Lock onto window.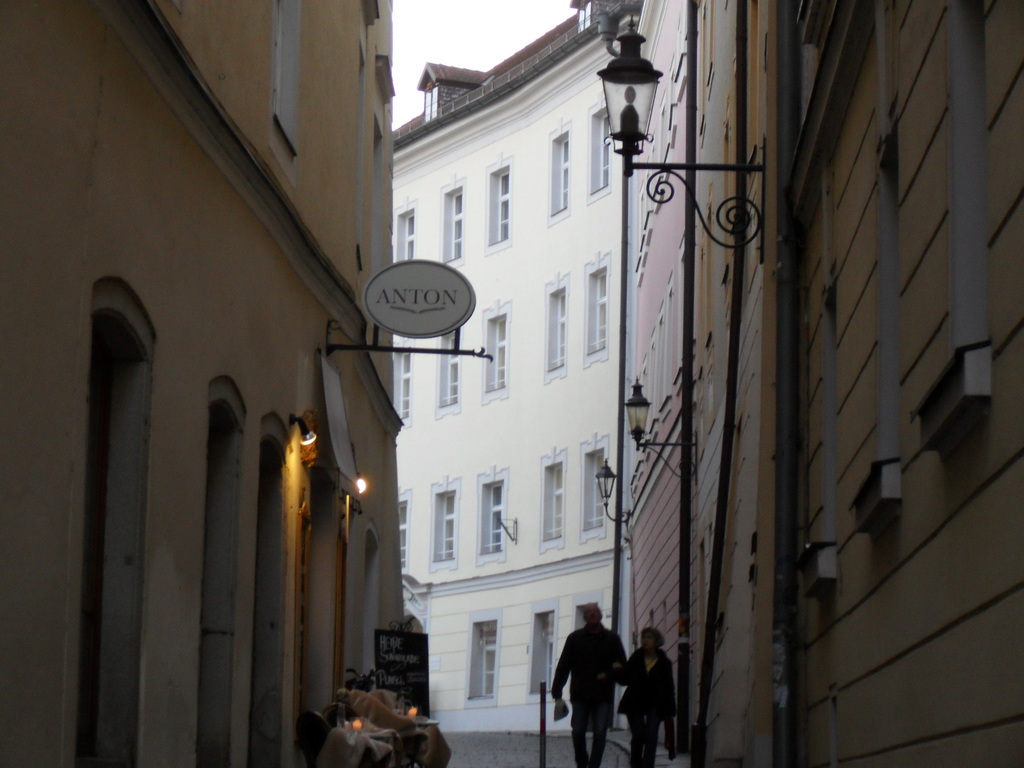
Locked: select_region(584, 456, 607, 534).
